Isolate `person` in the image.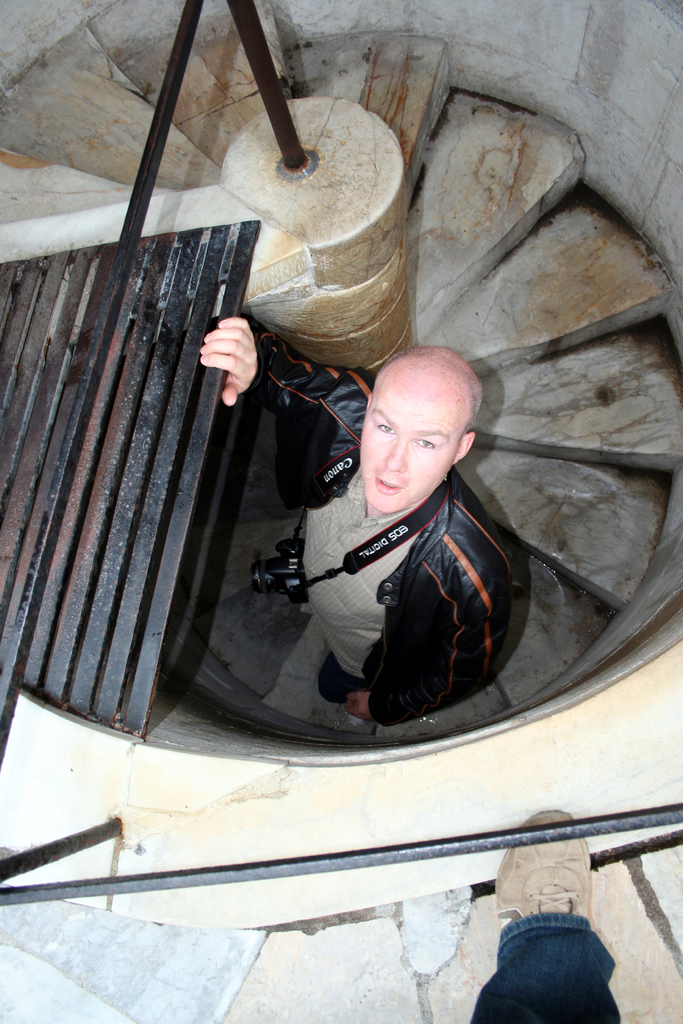
Isolated region: (x1=253, y1=335, x2=530, y2=764).
